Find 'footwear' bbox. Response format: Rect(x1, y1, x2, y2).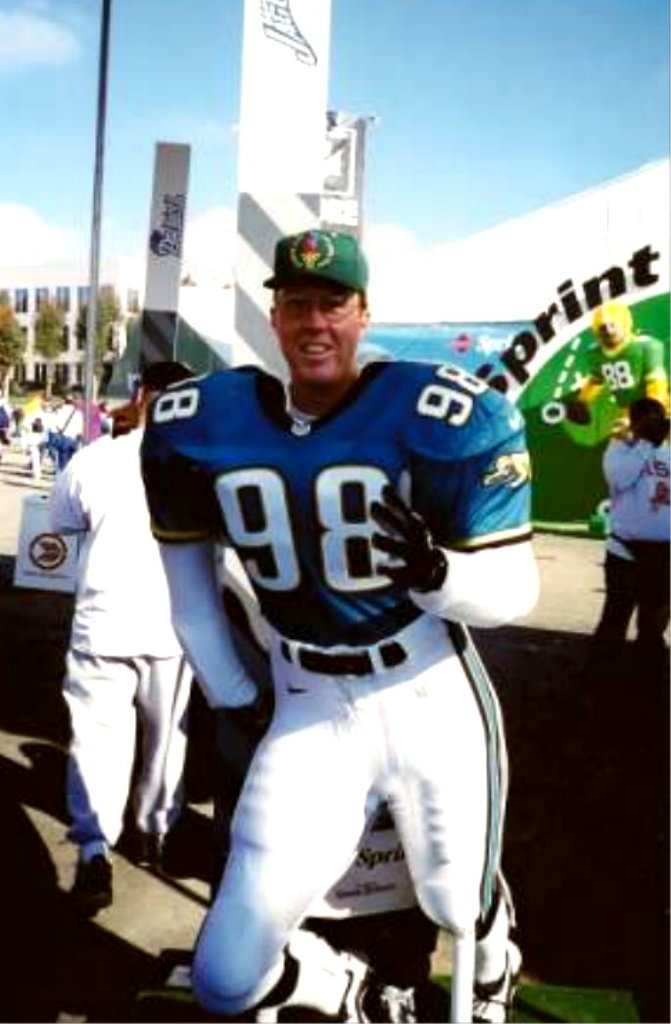
Rect(469, 945, 519, 1023).
